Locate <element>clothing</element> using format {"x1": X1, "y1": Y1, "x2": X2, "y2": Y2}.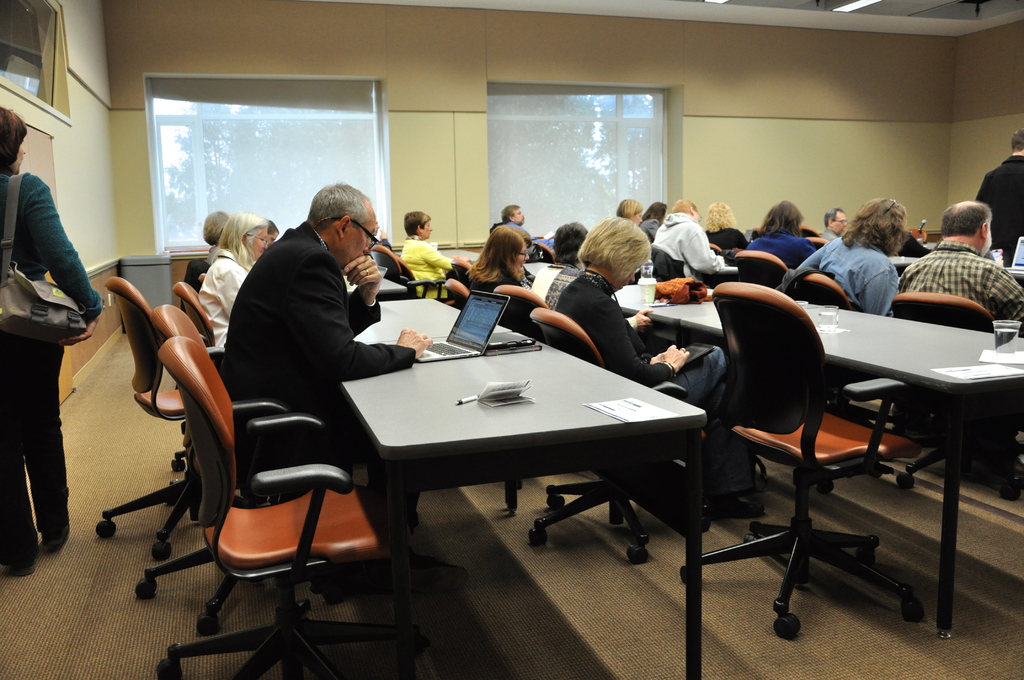
{"x1": 204, "y1": 259, "x2": 257, "y2": 357}.
